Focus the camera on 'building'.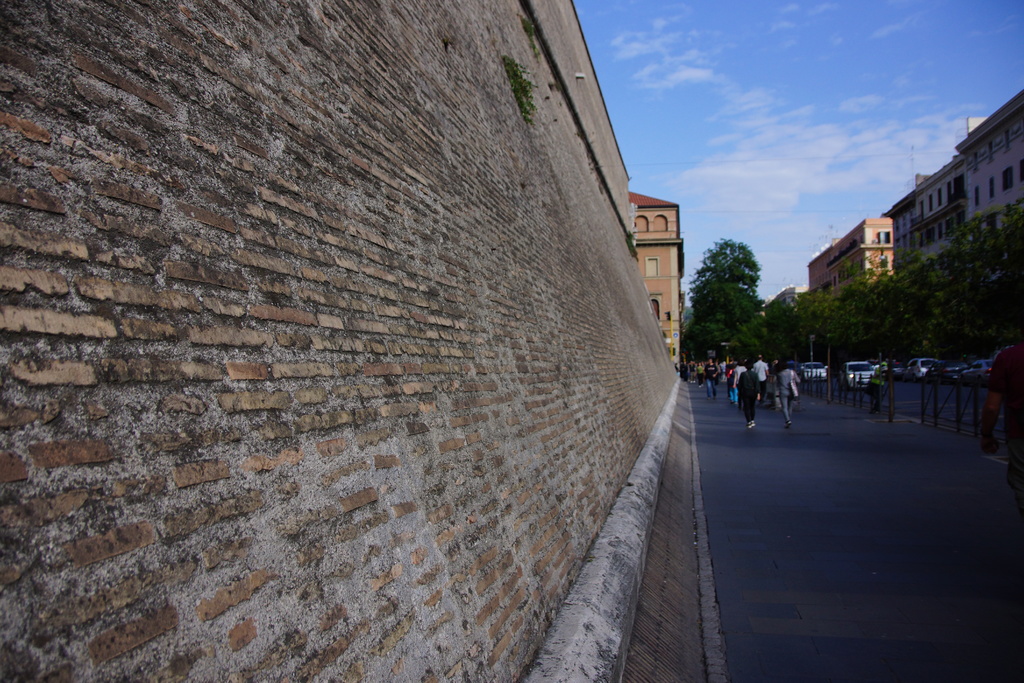
Focus region: <region>629, 190, 686, 372</region>.
